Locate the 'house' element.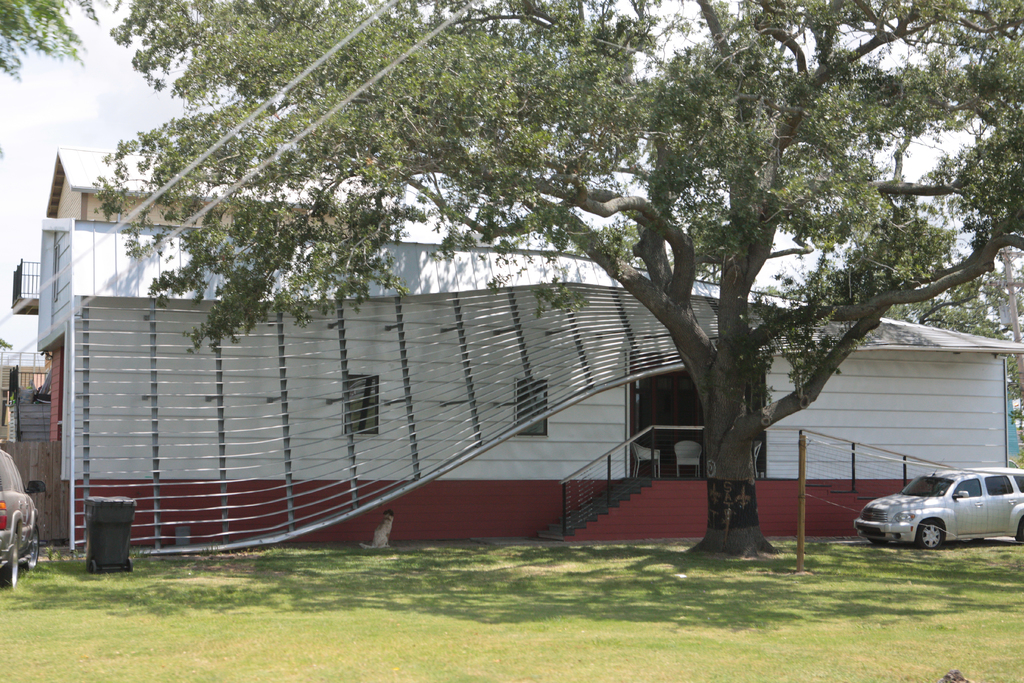
Element bbox: left=1, top=438, right=61, bottom=543.
